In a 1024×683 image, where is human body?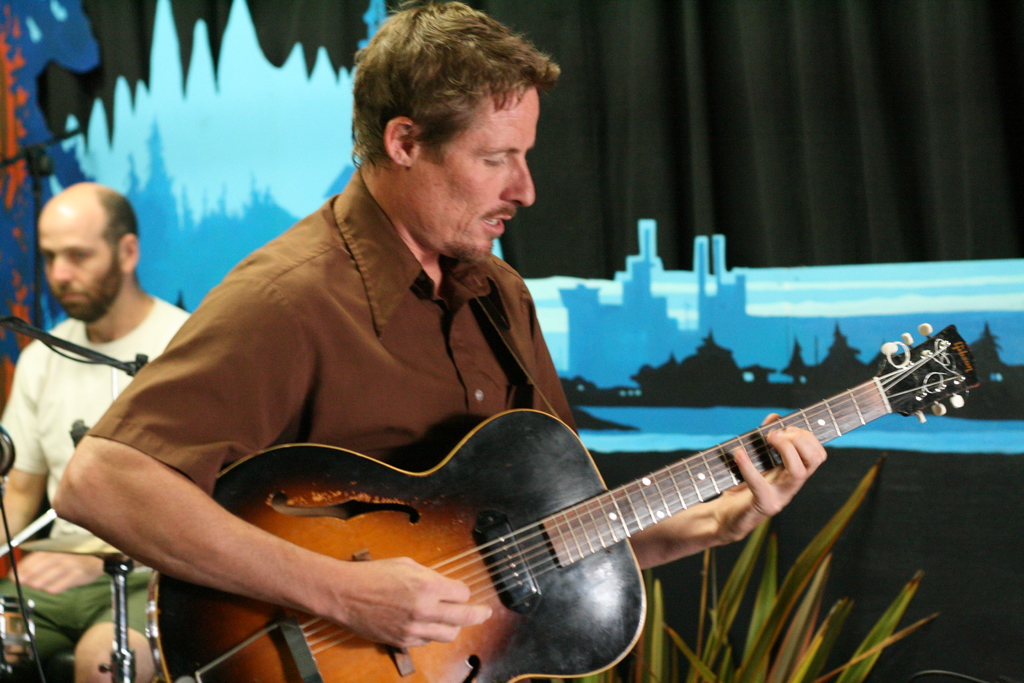
[x1=0, y1=286, x2=190, y2=682].
